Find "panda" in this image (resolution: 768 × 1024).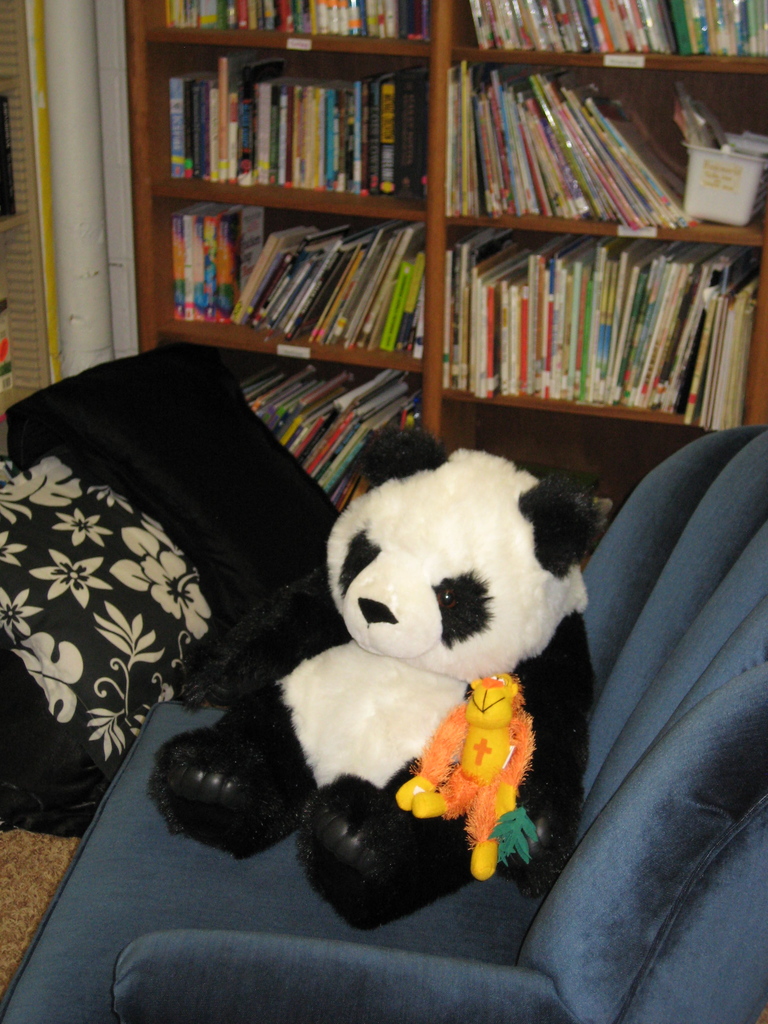
crop(143, 417, 598, 936).
